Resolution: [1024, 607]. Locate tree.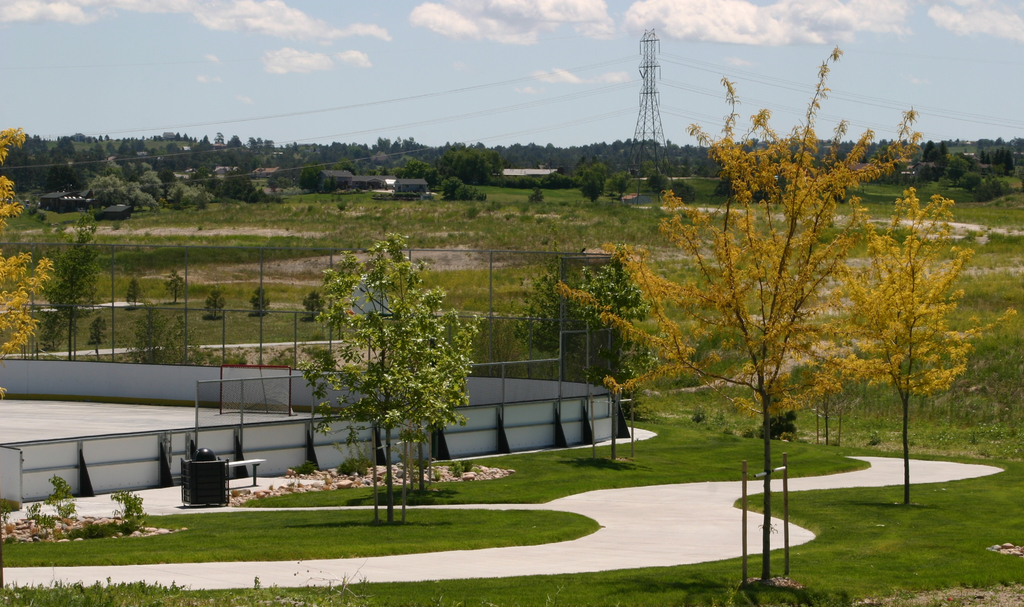
298:295:324:326.
